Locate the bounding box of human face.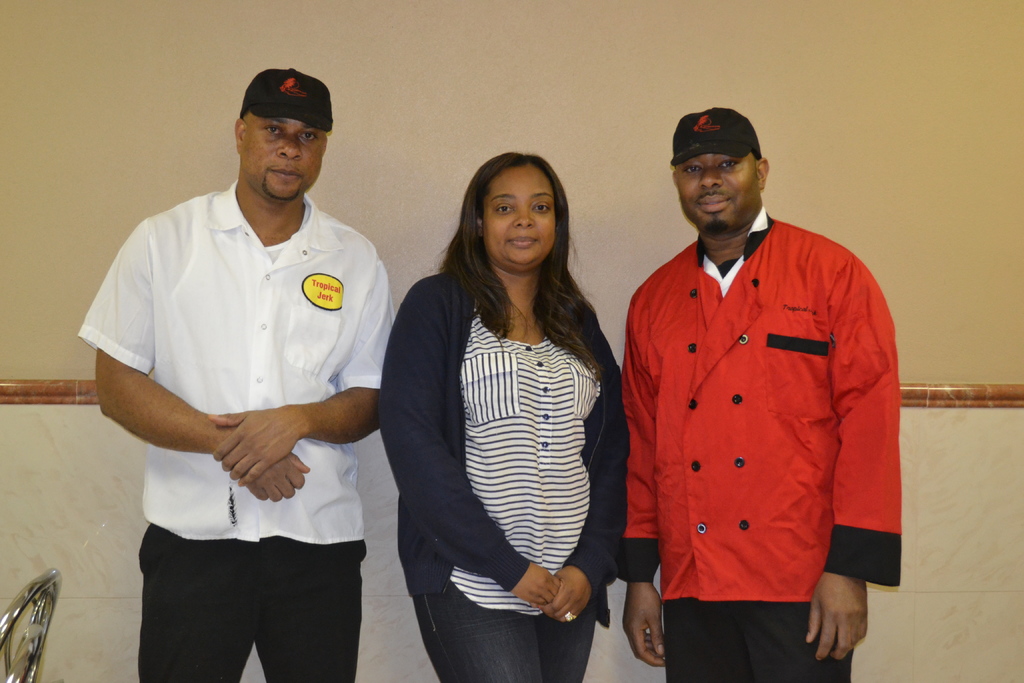
Bounding box: 481 161 557 278.
